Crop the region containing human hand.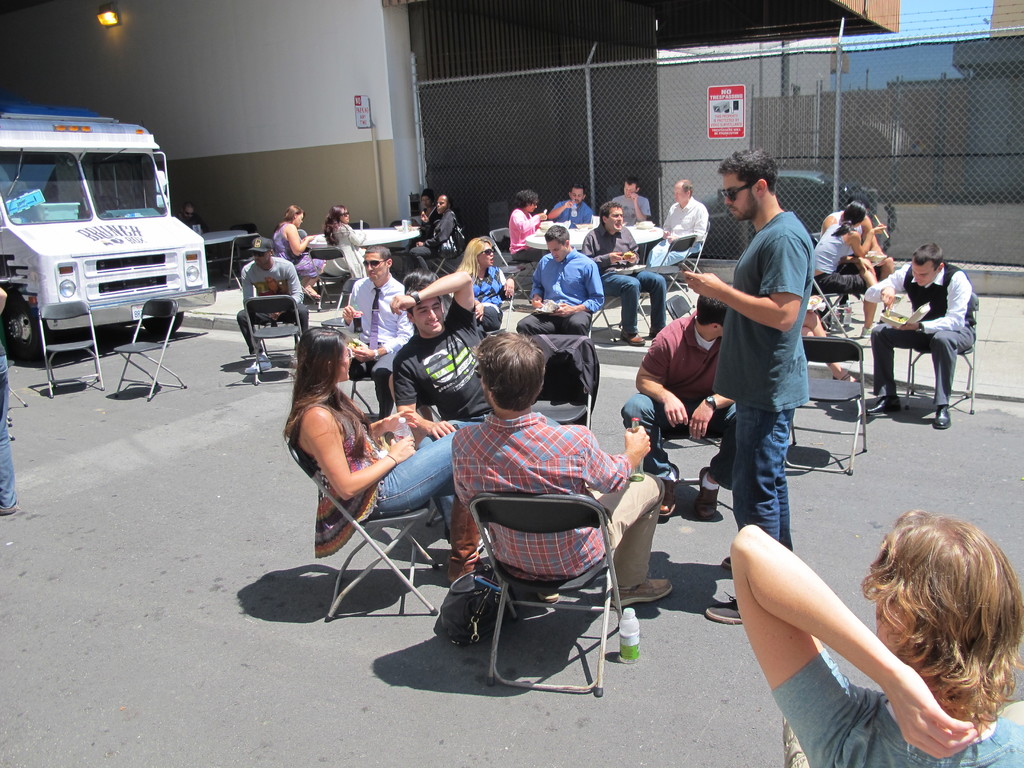
Crop region: Rect(610, 250, 619, 269).
